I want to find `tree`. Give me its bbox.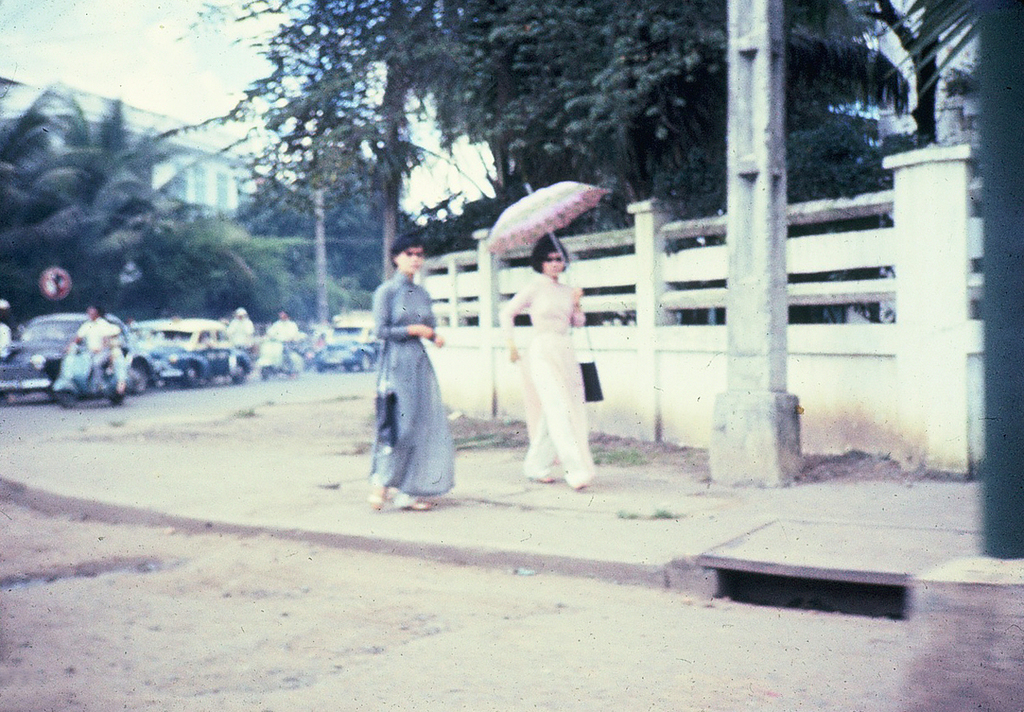
BBox(492, 0, 908, 309).
